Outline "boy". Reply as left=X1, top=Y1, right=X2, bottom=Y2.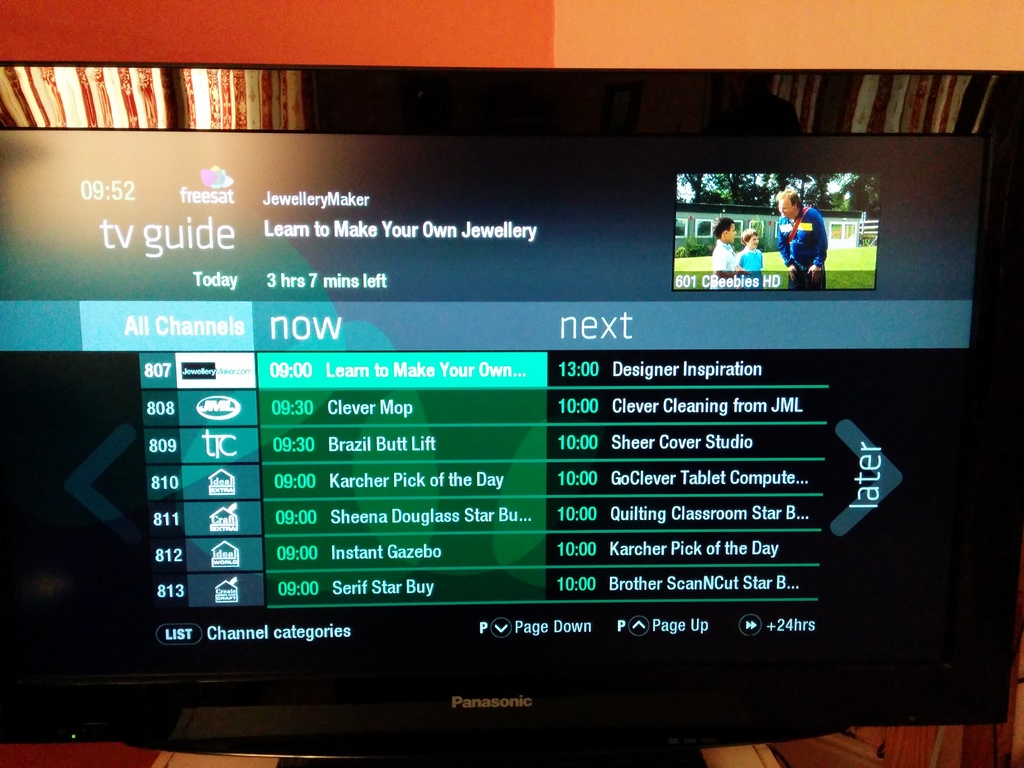
left=735, top=231, right=763, bottom=268.
